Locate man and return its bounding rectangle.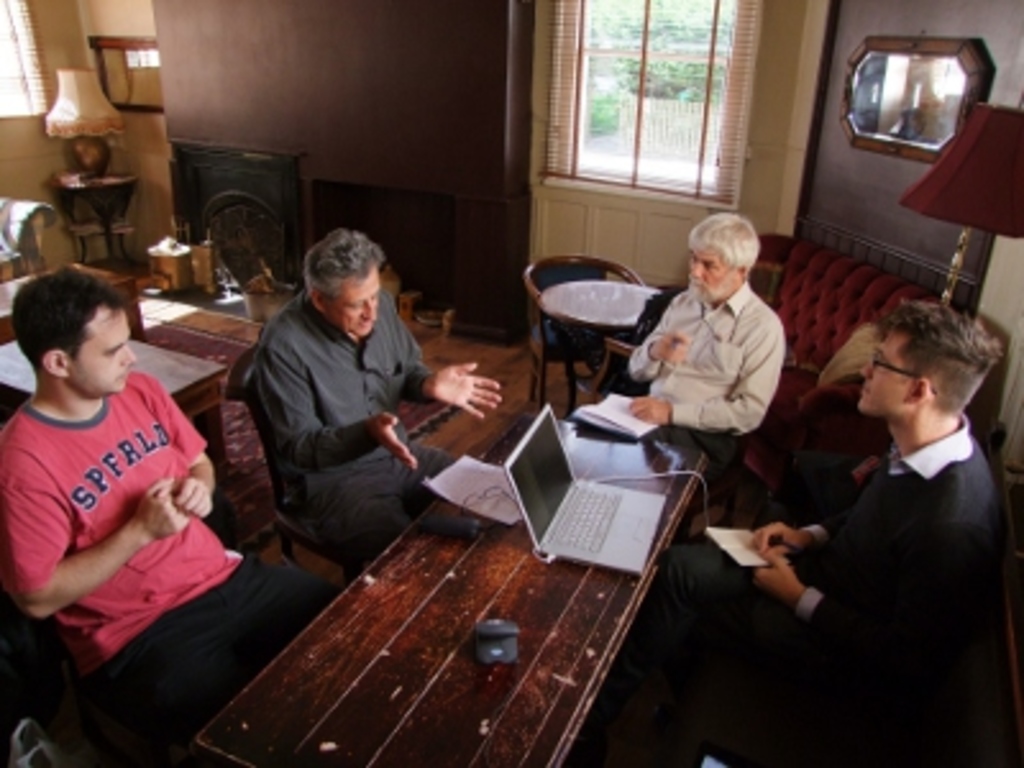
[251,230,527,573].
